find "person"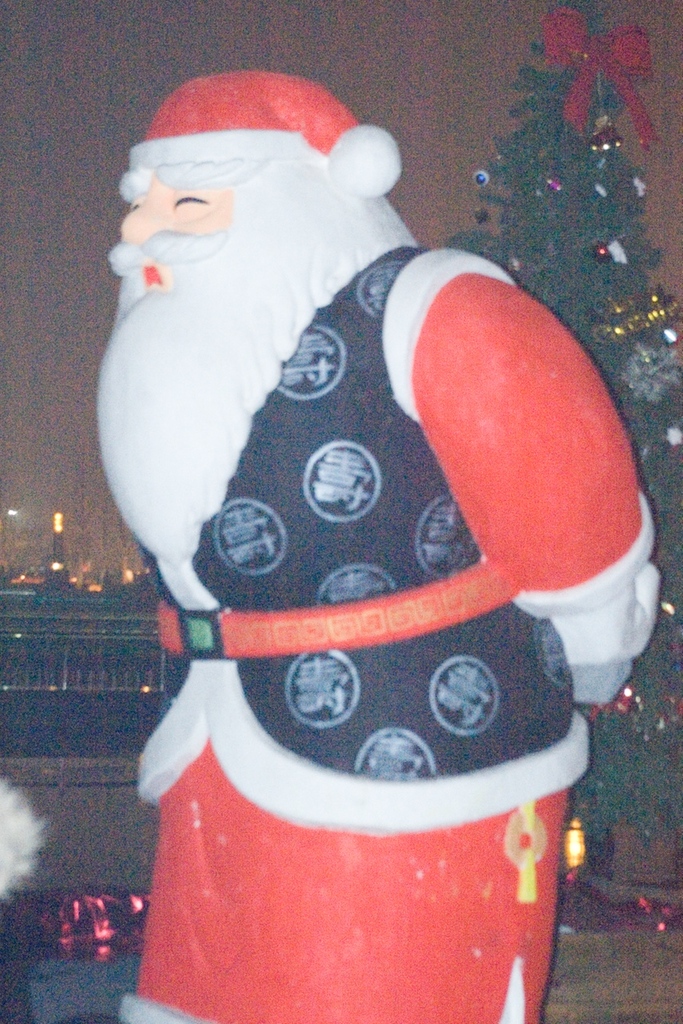
{"left": 102, "top": 98, "right": 629, "bottom": 947}
